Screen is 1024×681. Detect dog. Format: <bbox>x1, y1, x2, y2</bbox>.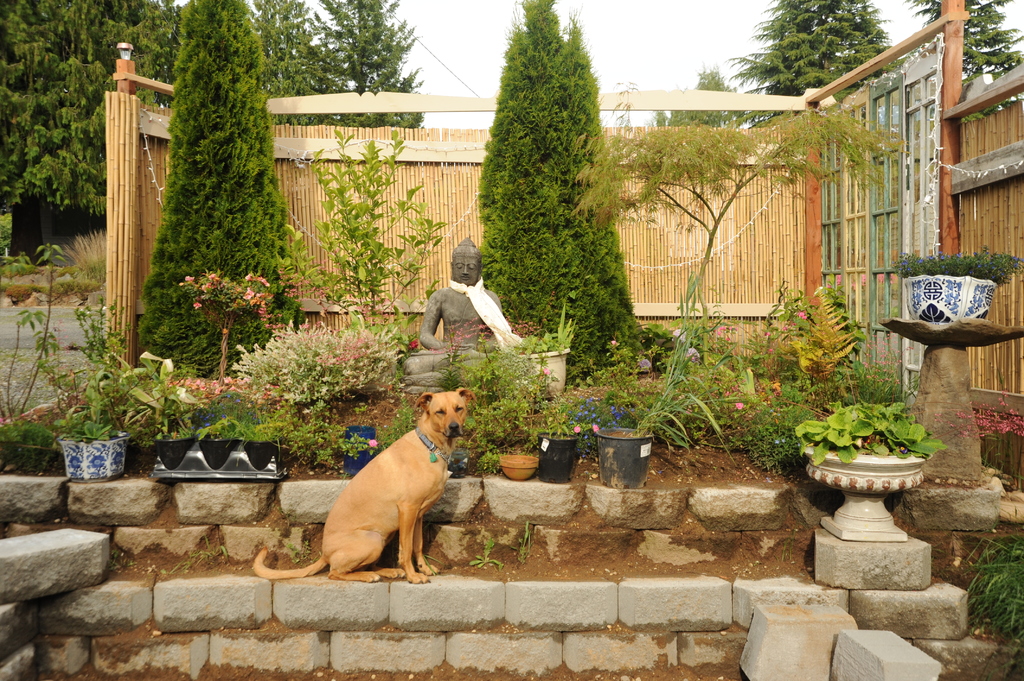
<bbox>254, 387, 476, 587</bbox>.
